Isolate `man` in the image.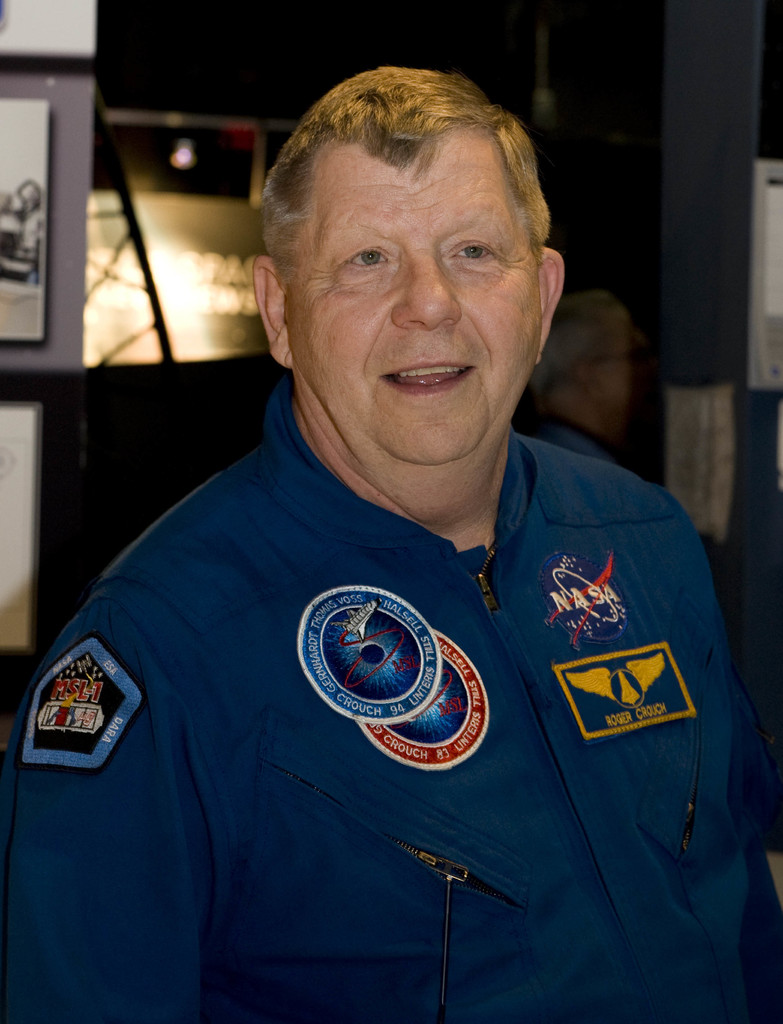
Isolated region: <box>58,36,749,1020</box>.
